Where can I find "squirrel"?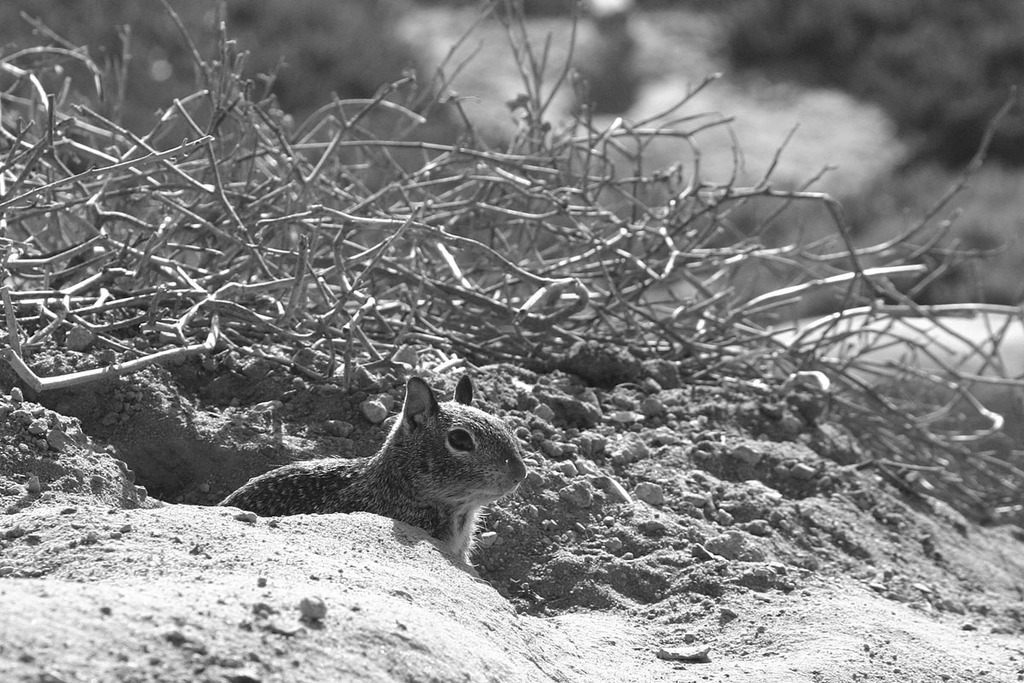
You can find it at x1=212 y1=373 x2=536 y2=573.
